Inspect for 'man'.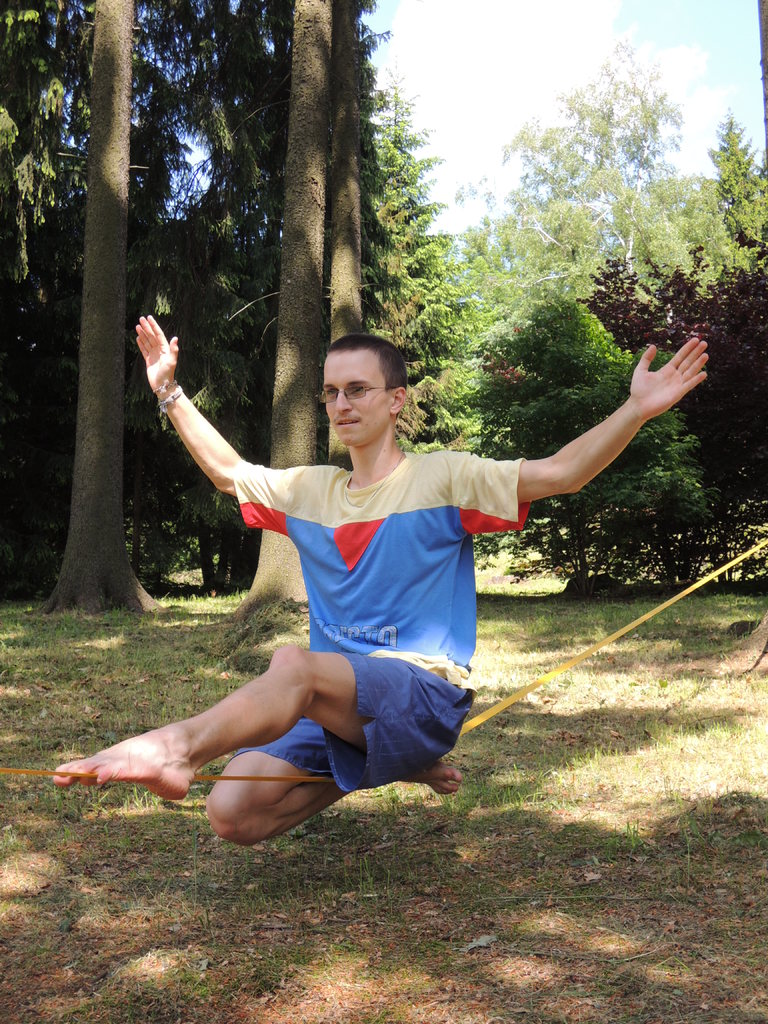
Inspection: 44/312/716/845.
